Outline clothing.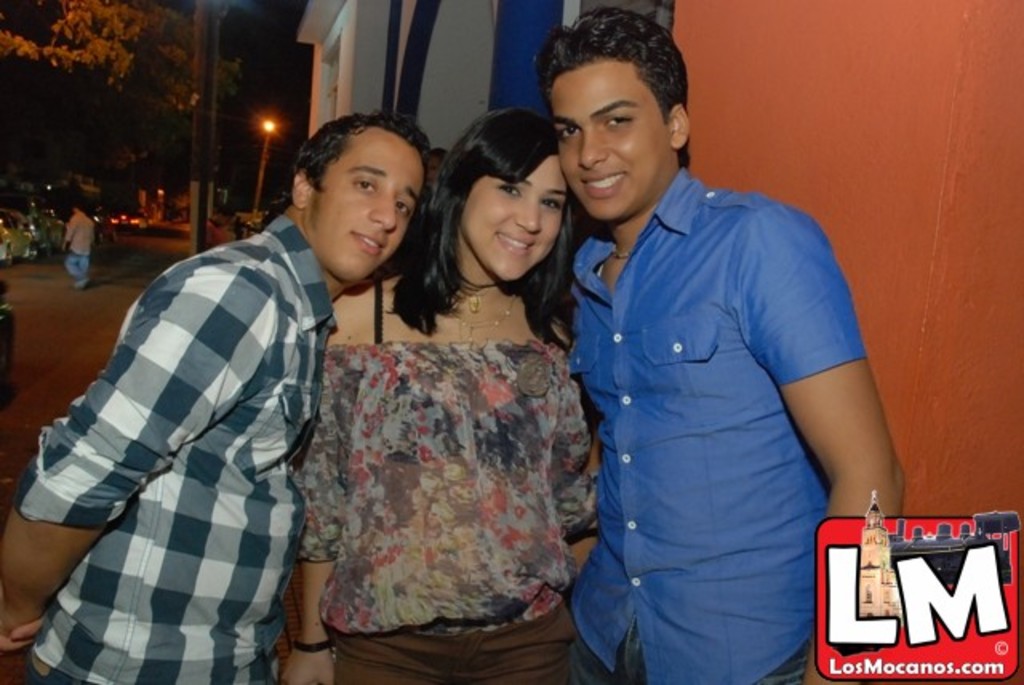
Outline: 13/202/354/671.
